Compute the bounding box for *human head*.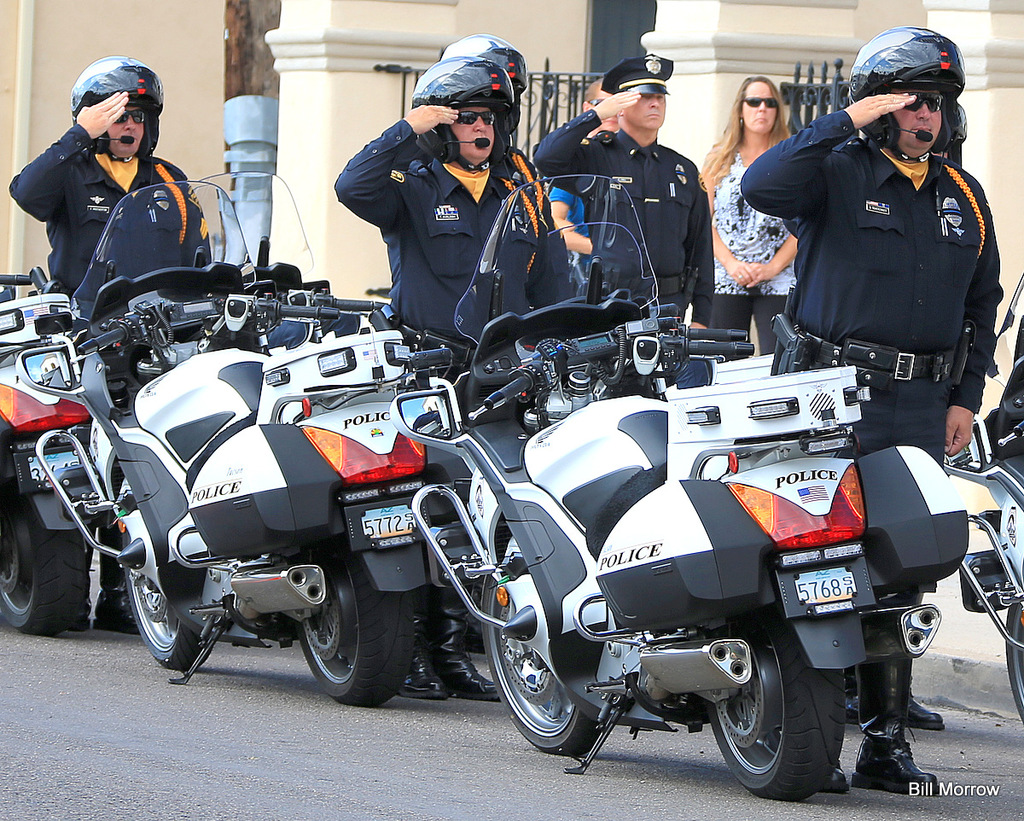
x1=55 y1=49 x2=149 y2=168.
